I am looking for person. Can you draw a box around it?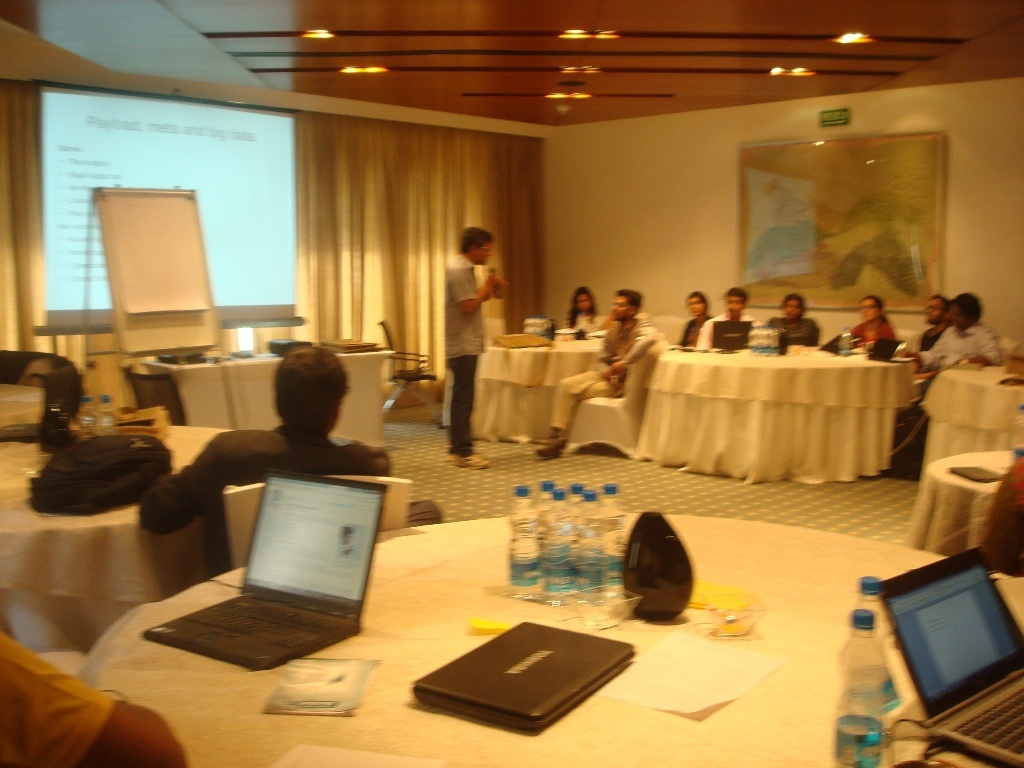
Sure, the bounding box is {"x1": 812, "y1": 289, "x2": 902, "y2": 357}.
